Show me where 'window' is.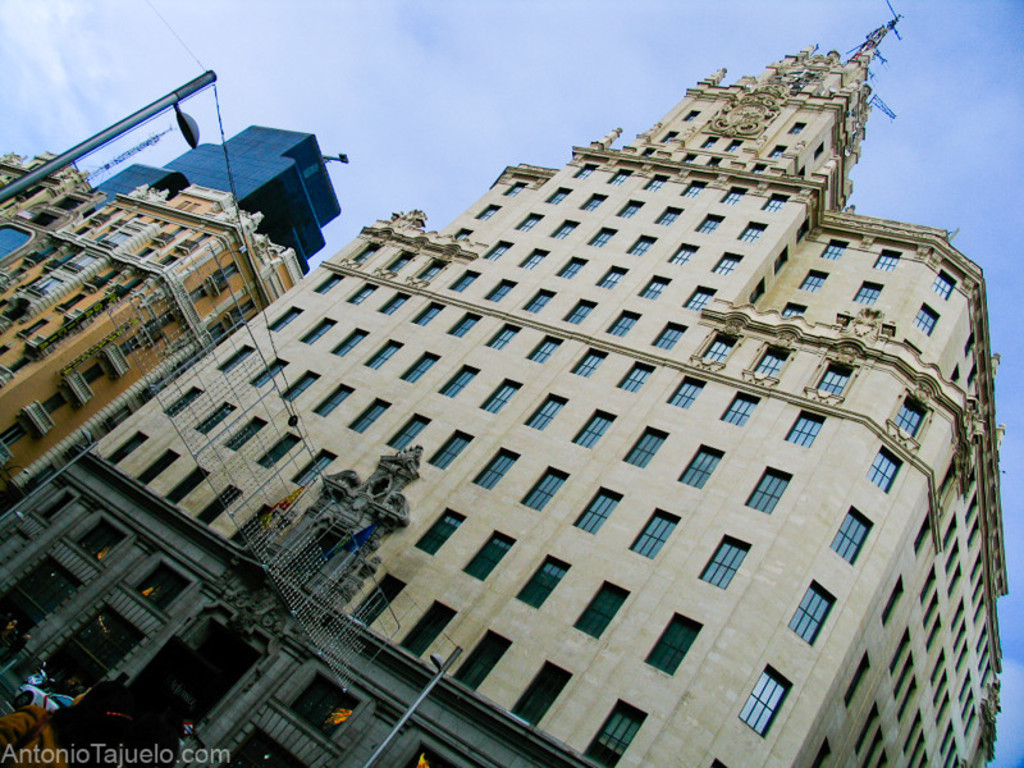
'window' is at crop(285, 448, 339, 493).
